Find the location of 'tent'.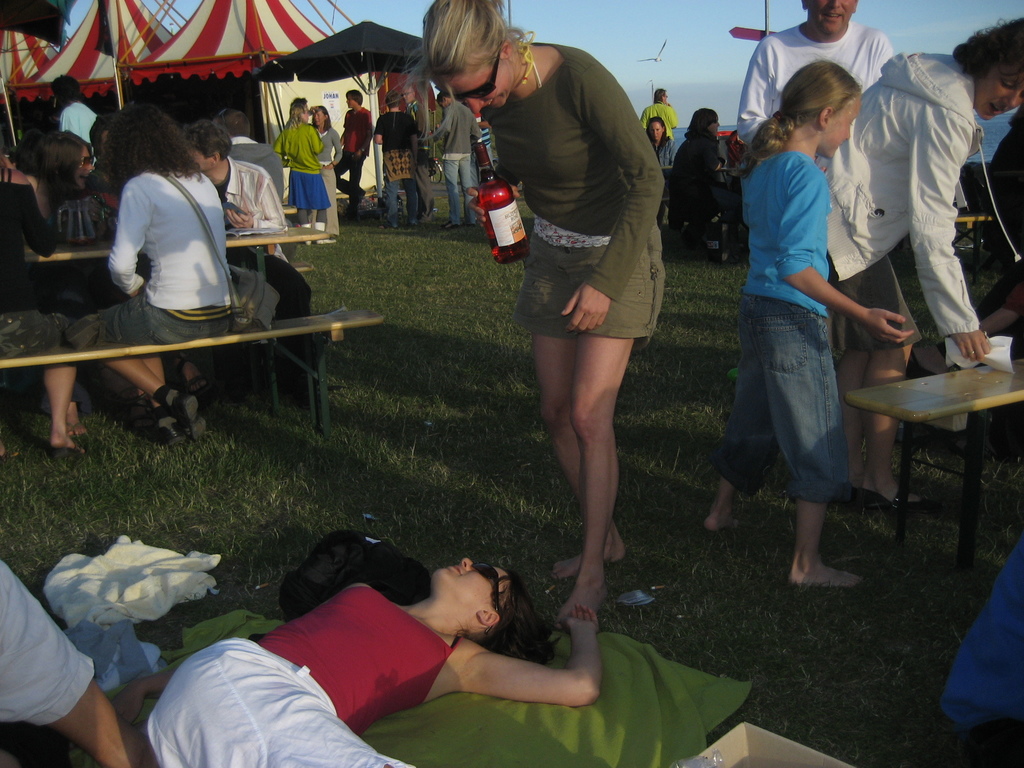
Location: select_region(104, 0, 360, 156).
